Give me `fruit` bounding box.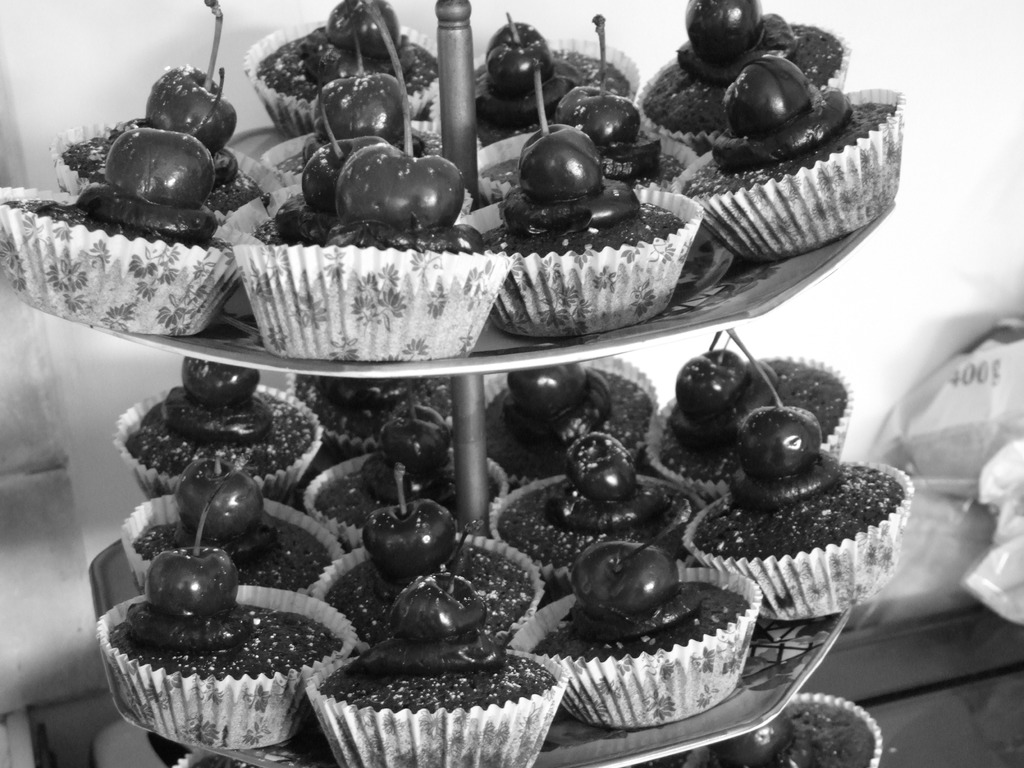
rect(102, 125, 217, 207).
